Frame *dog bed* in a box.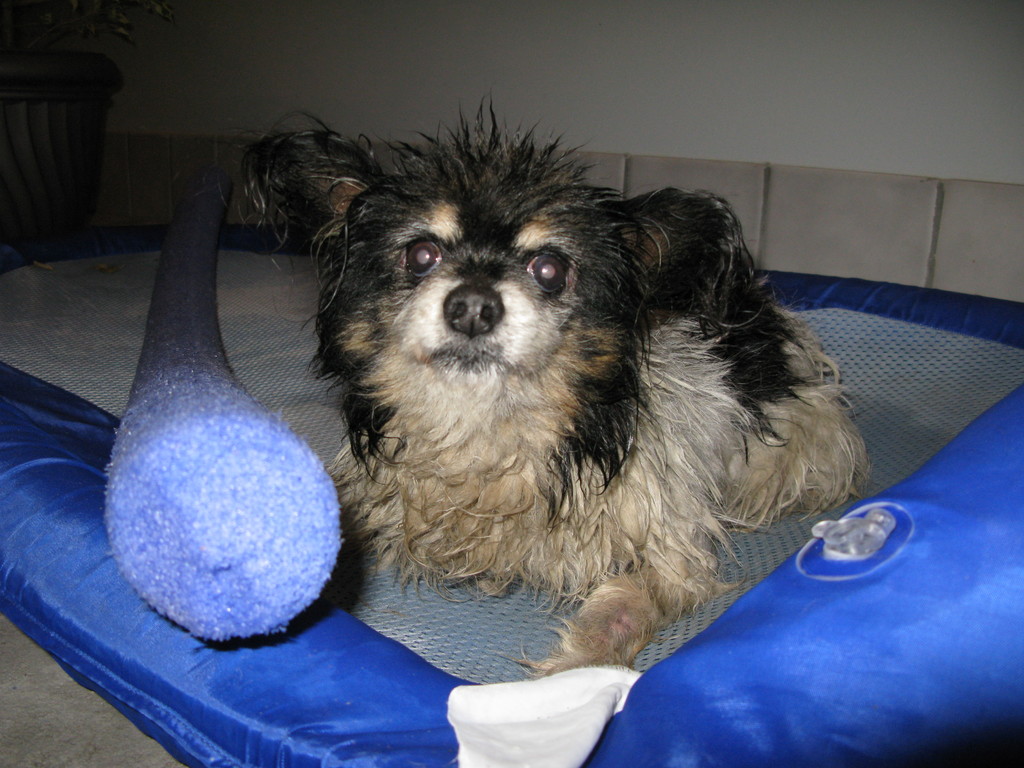
0:220:1023:767.
